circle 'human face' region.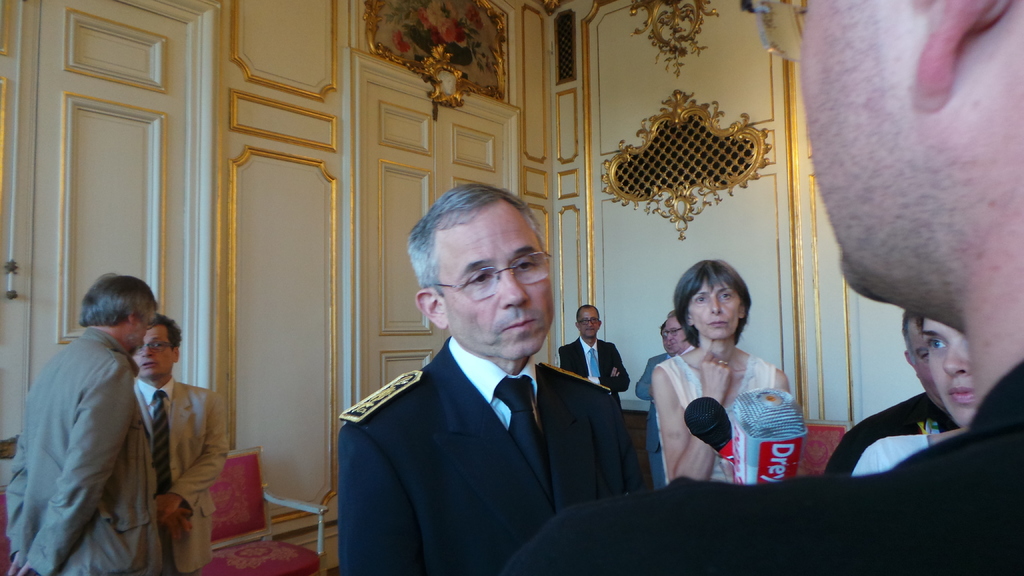
Region: [x1=435, y1=199, x2=554, y2=364].
